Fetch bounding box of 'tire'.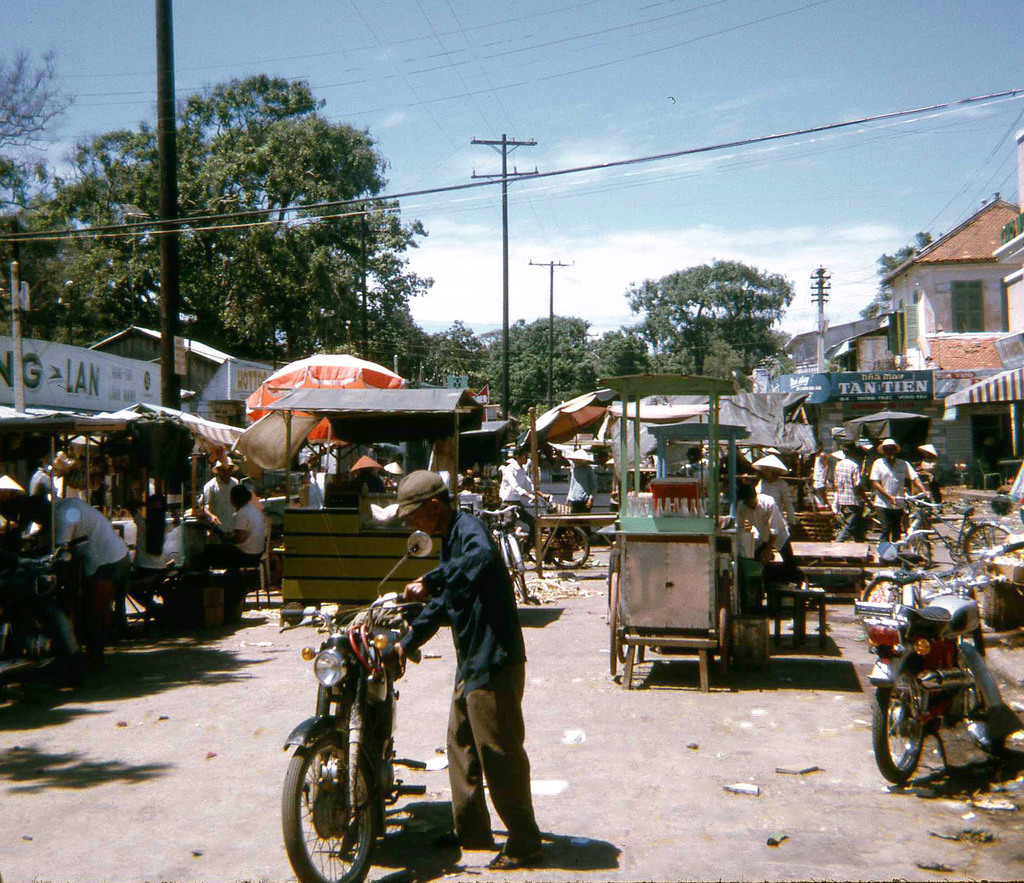
Bbox: 290/715/374/873.
